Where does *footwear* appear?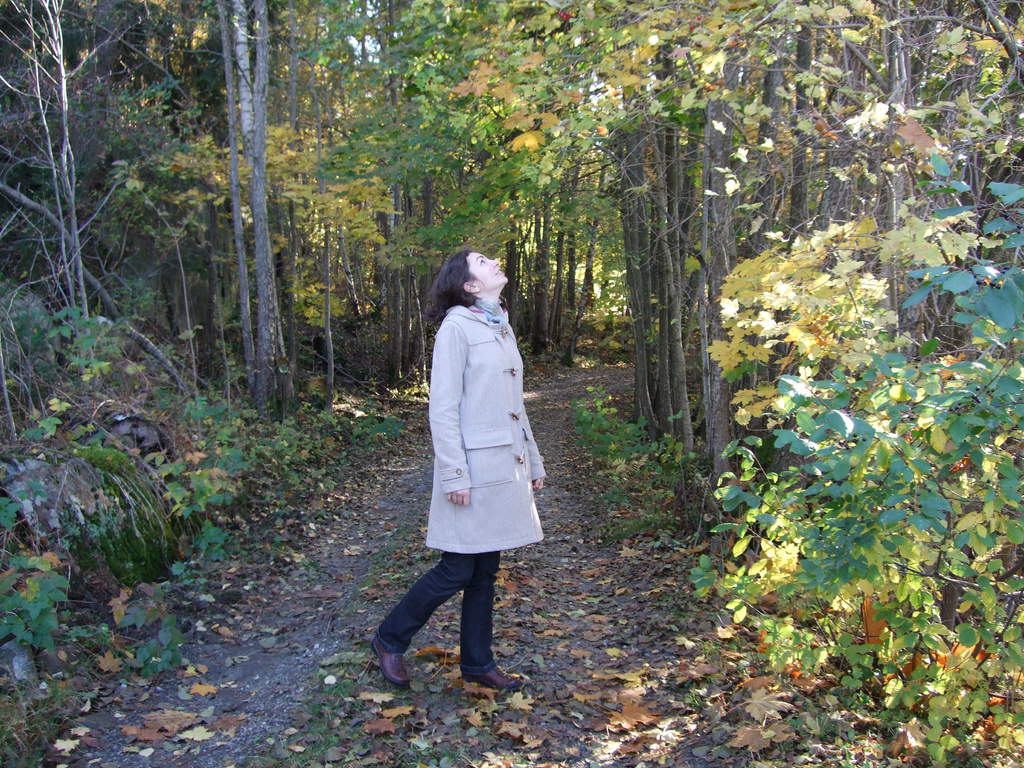
Appears at (460, 657, 524, 691).
